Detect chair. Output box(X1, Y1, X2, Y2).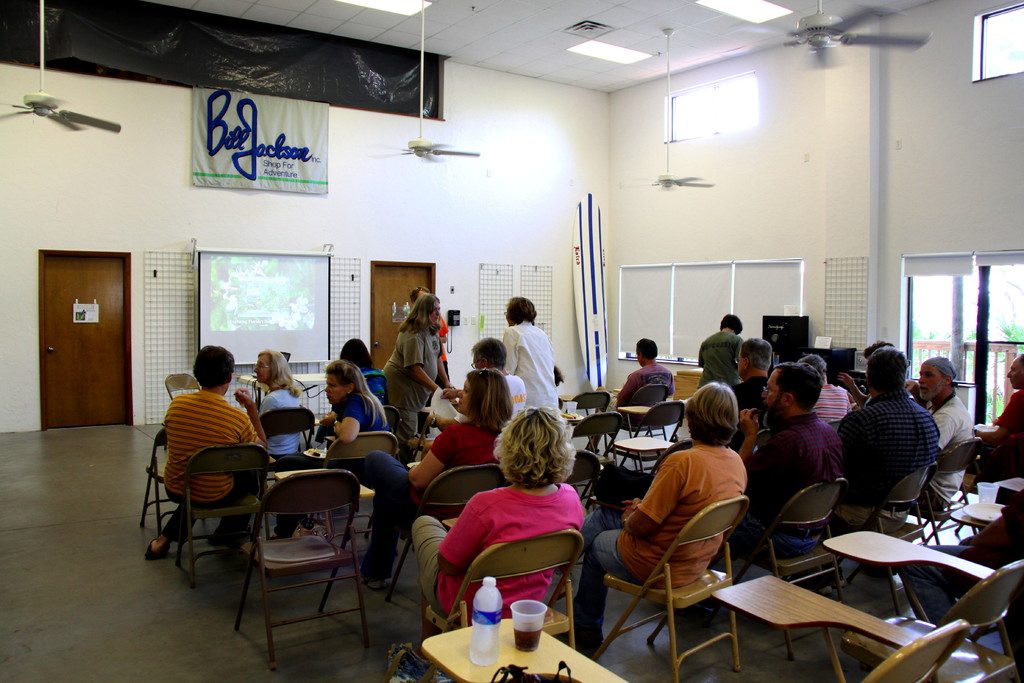
box(569, 412, 623, 472).
